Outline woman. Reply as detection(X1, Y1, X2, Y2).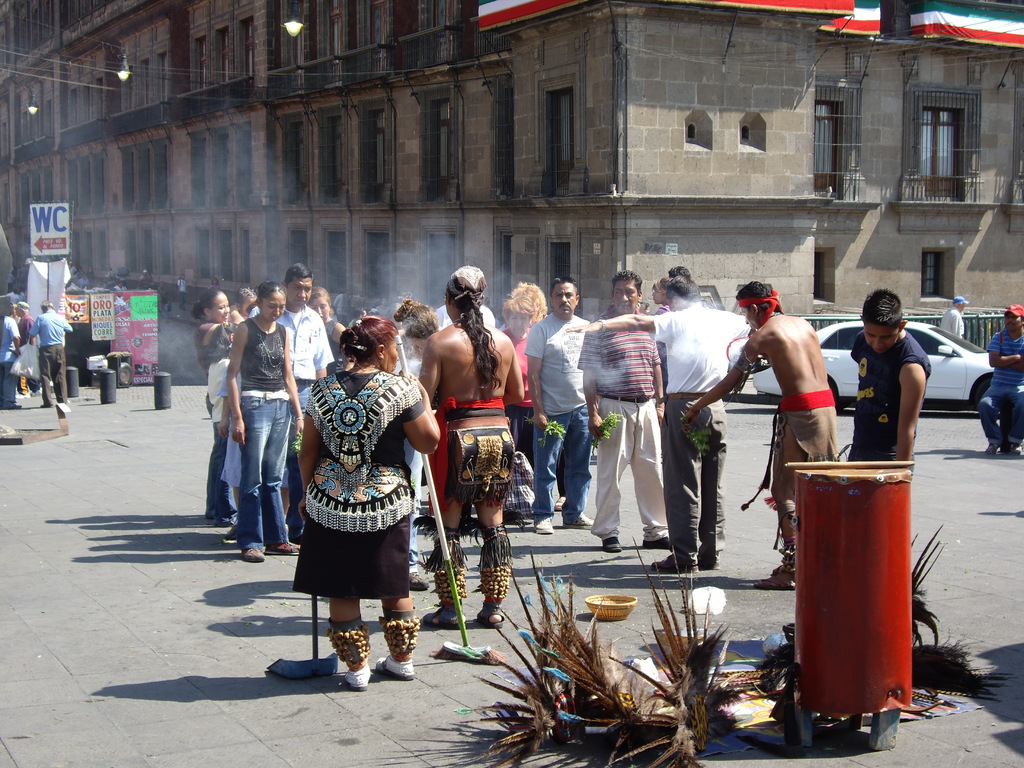
detection(227, 278, 304, 563).
